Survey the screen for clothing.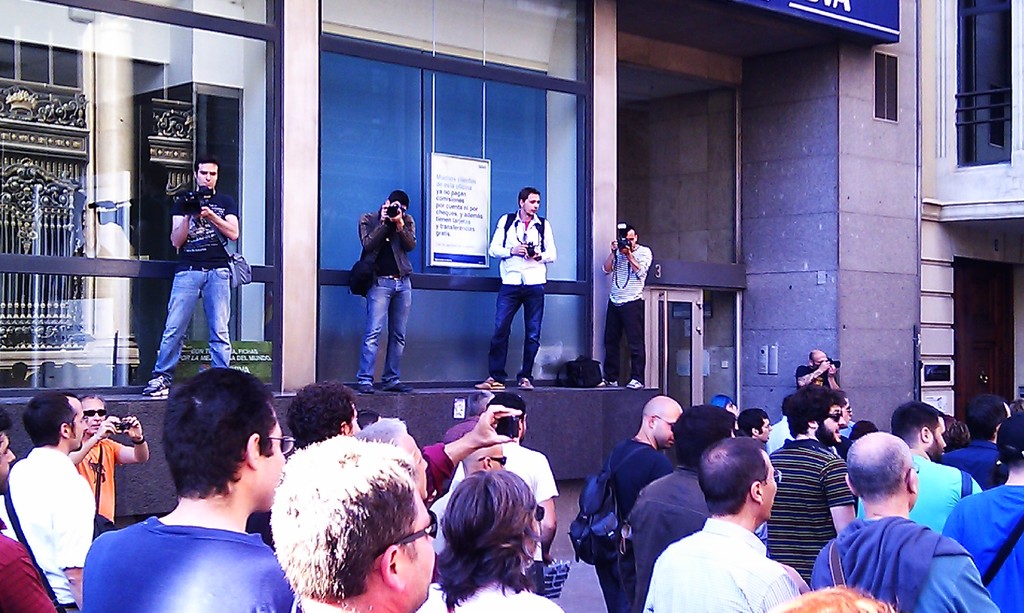
Survey found: 806,517,1002,612.
